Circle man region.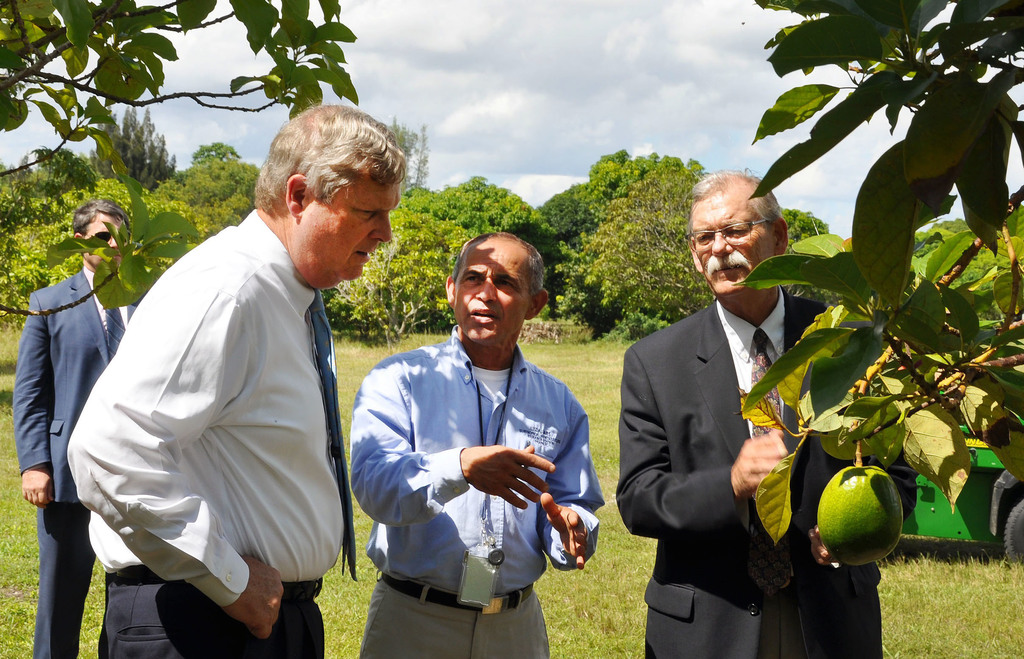
Region: pyautogui.locateOnScreen(341, 240, 601, 658).
